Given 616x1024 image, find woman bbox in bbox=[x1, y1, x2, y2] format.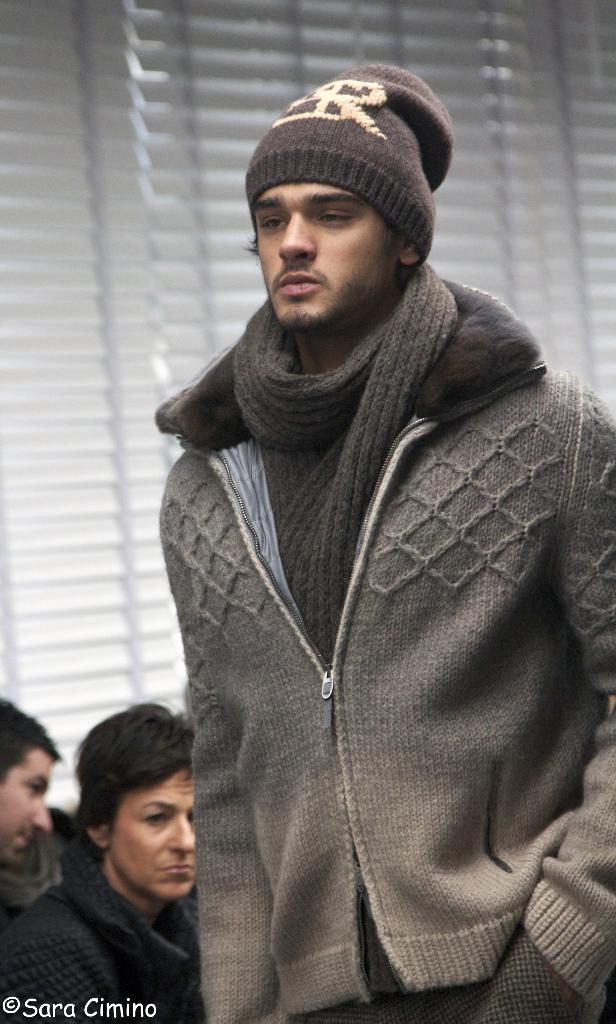
bbox=[0, 693, 193, 1023].
